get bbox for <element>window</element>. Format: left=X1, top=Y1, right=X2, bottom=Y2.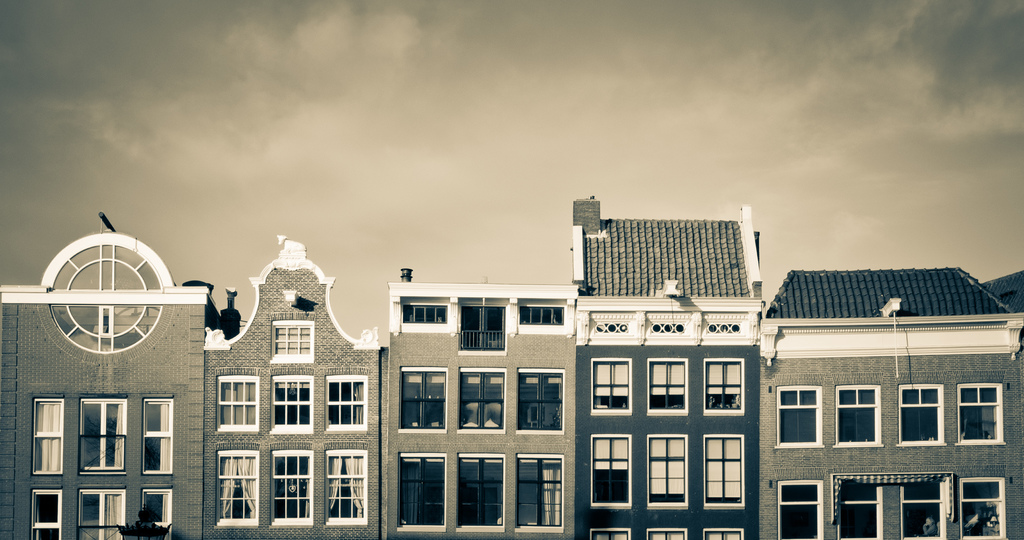
left=780, top=482, right=825, bottom=539.
